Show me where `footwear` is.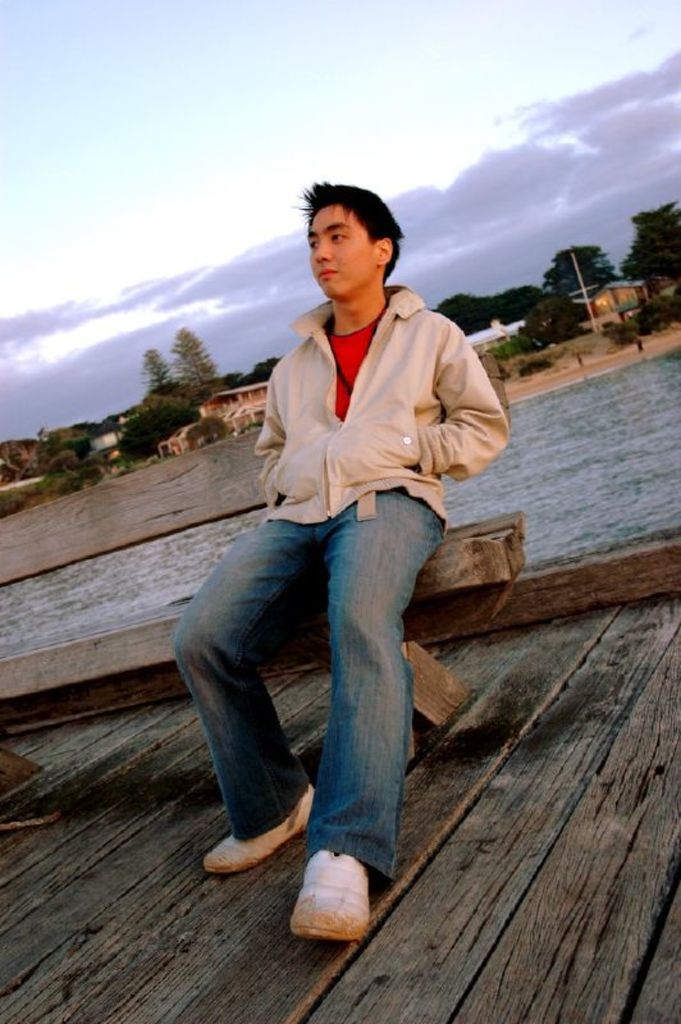
`footwear` is at Rect(198, 778, 321, 877).
